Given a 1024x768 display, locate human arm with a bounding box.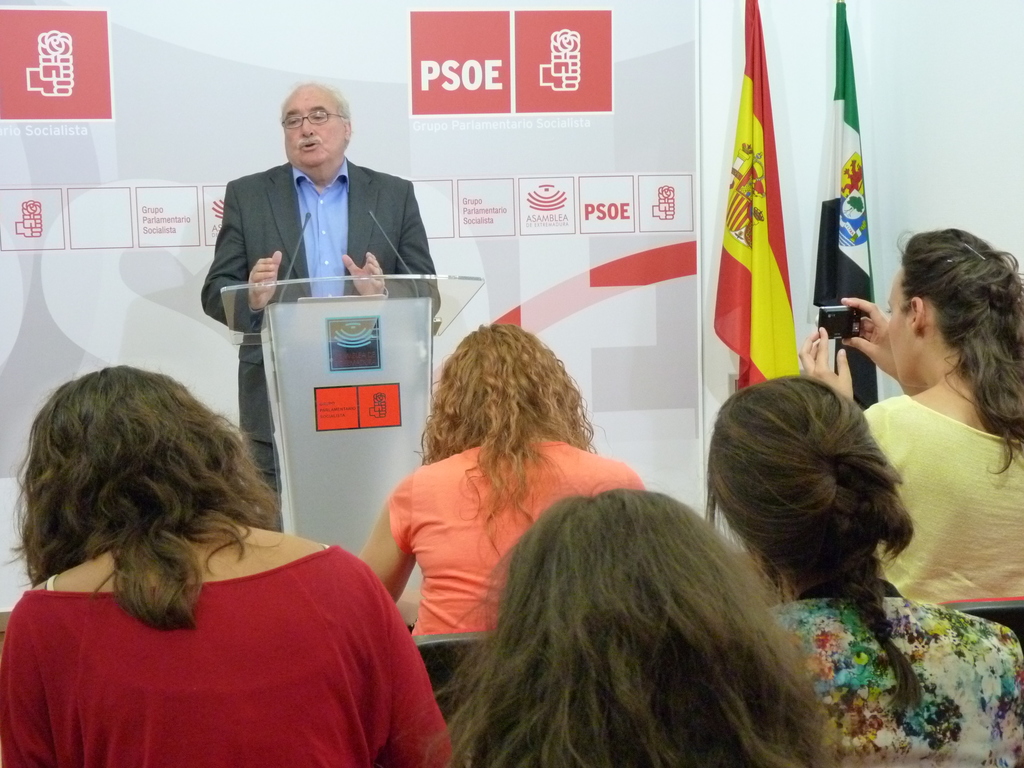
Located: x1=355, y1=476, x2=417, y2=602.
